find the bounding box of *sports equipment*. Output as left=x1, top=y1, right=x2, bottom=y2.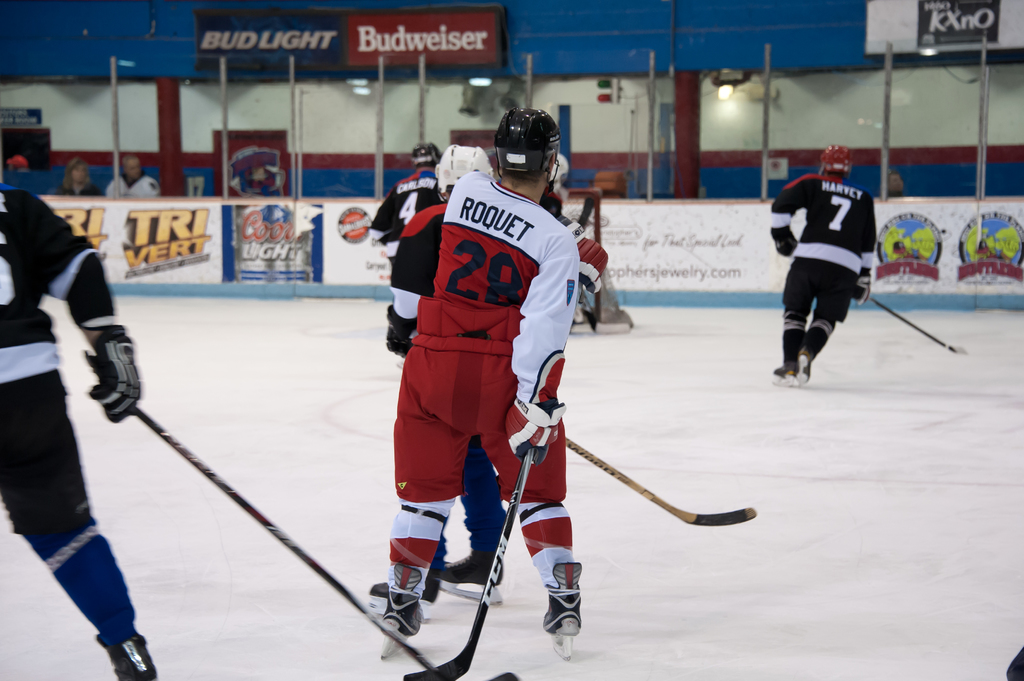
left=552, top=211, right=605, bottom=301.
